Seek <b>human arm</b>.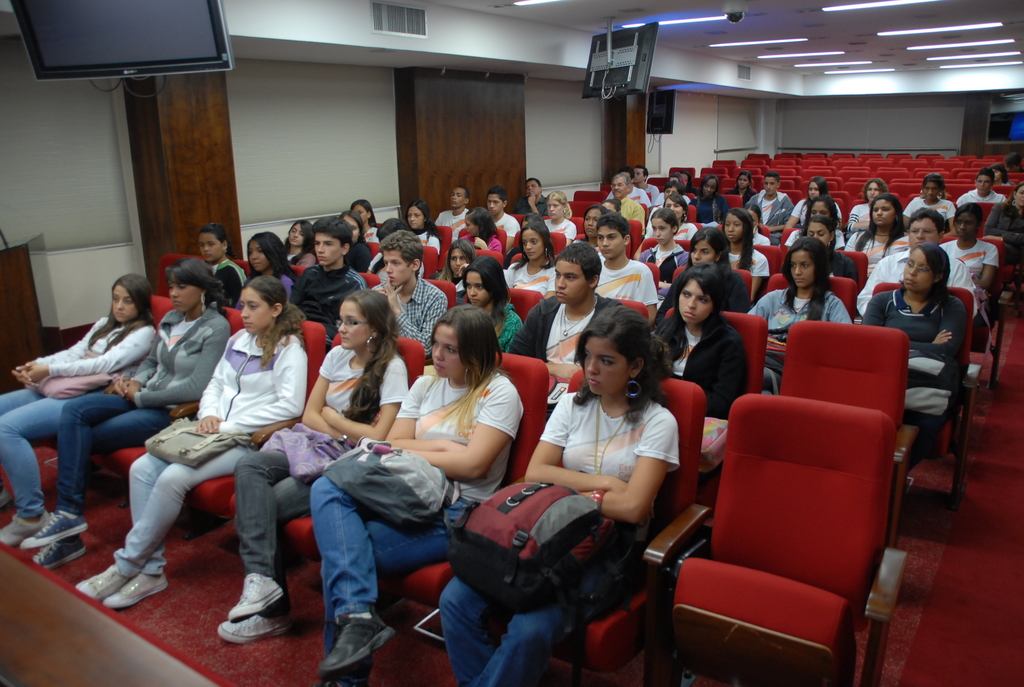
410/381/508/482.
